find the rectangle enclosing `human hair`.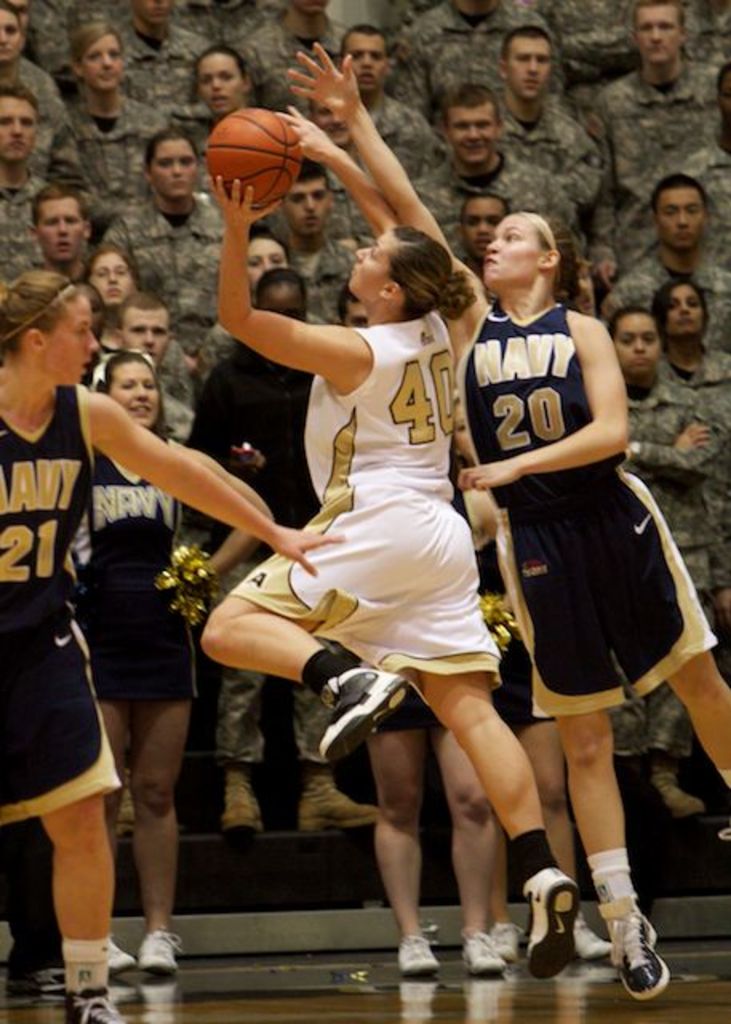
(459,189,510,214).
